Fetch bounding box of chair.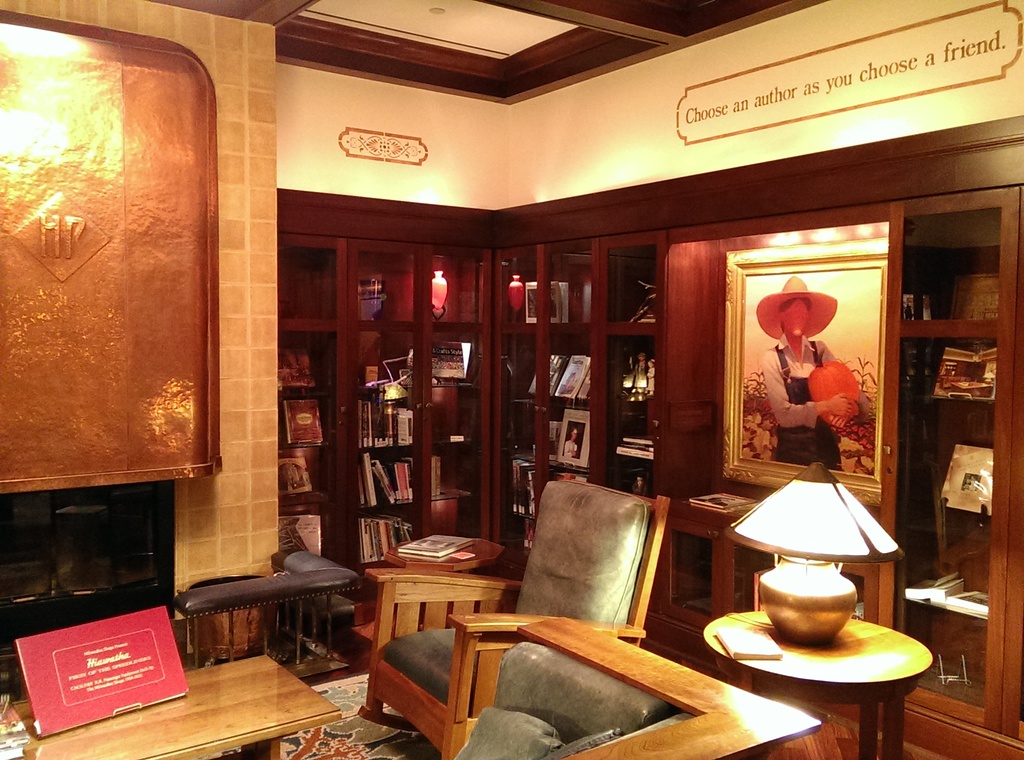
Bbox: select_region(357, 474, 664, 753).
